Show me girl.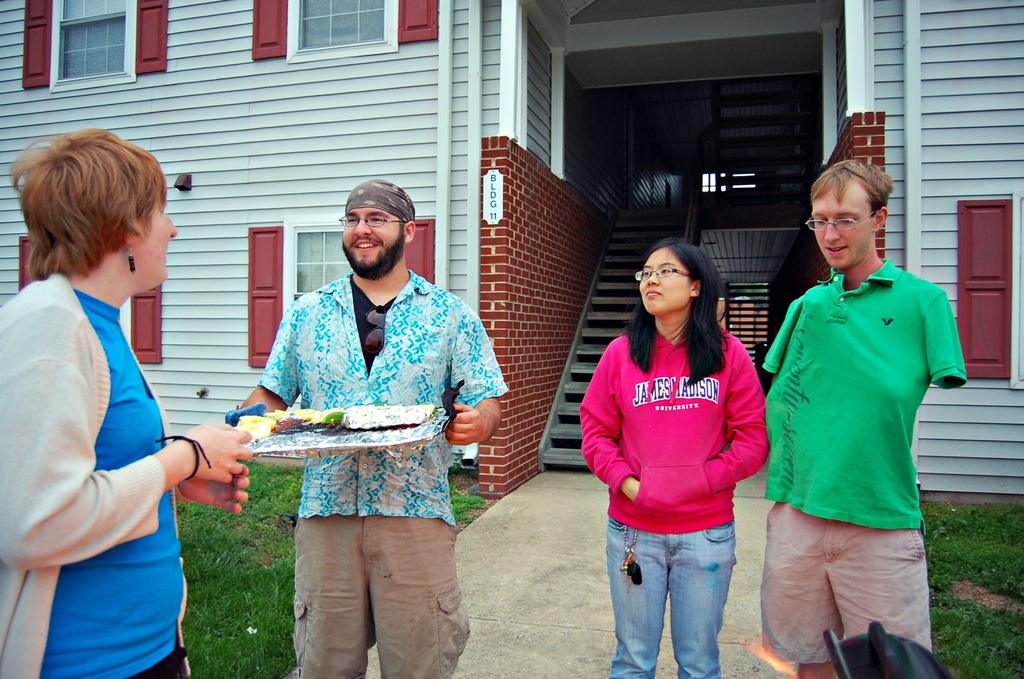
girl is here: locate(0, 126, 253, 678).
